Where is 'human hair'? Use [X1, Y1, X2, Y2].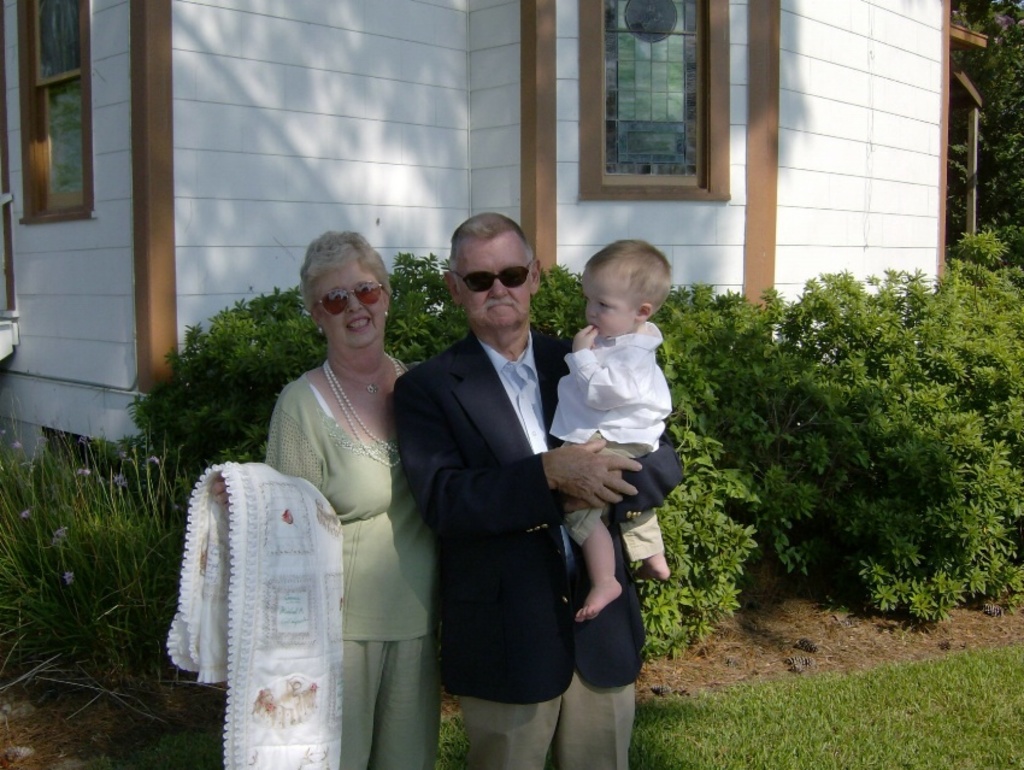
[582, 237, 673, 313].
